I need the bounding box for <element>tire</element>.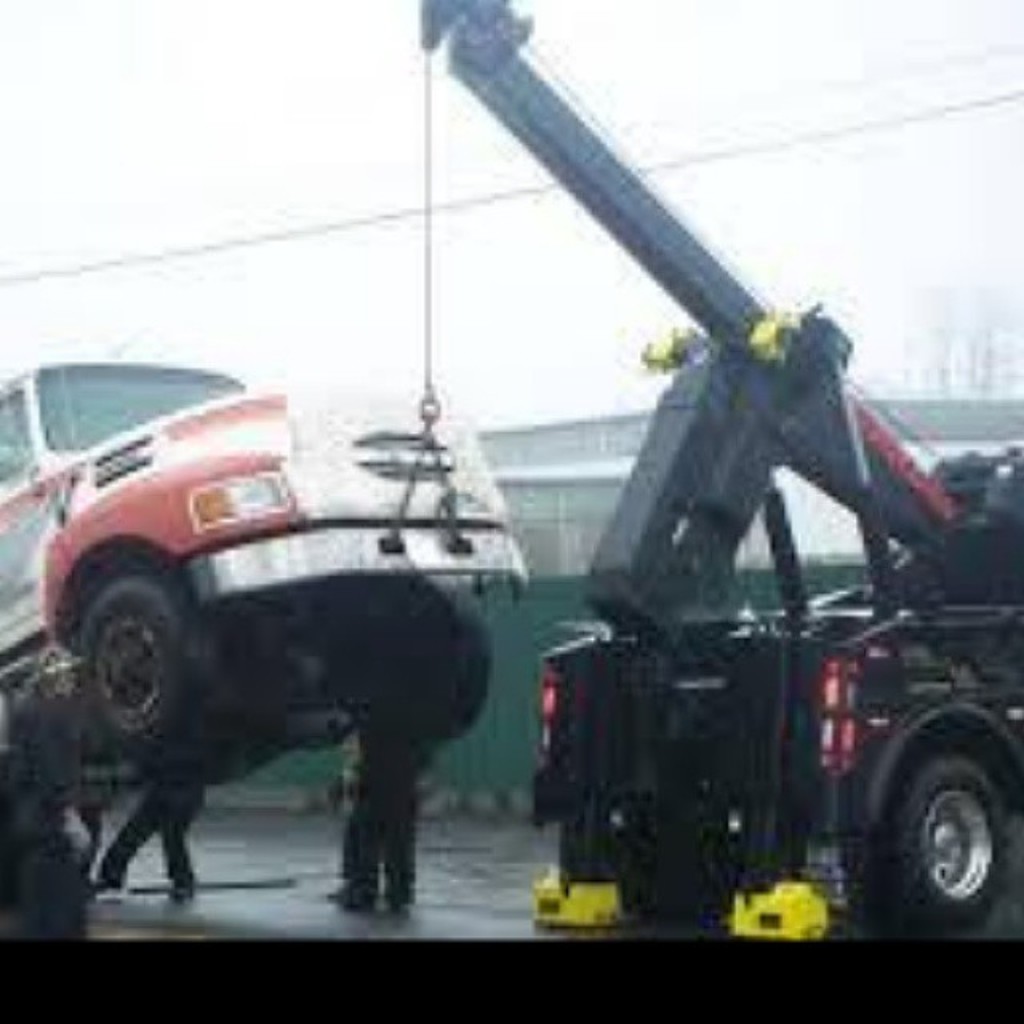
Here it is: 75 579 203 757.
